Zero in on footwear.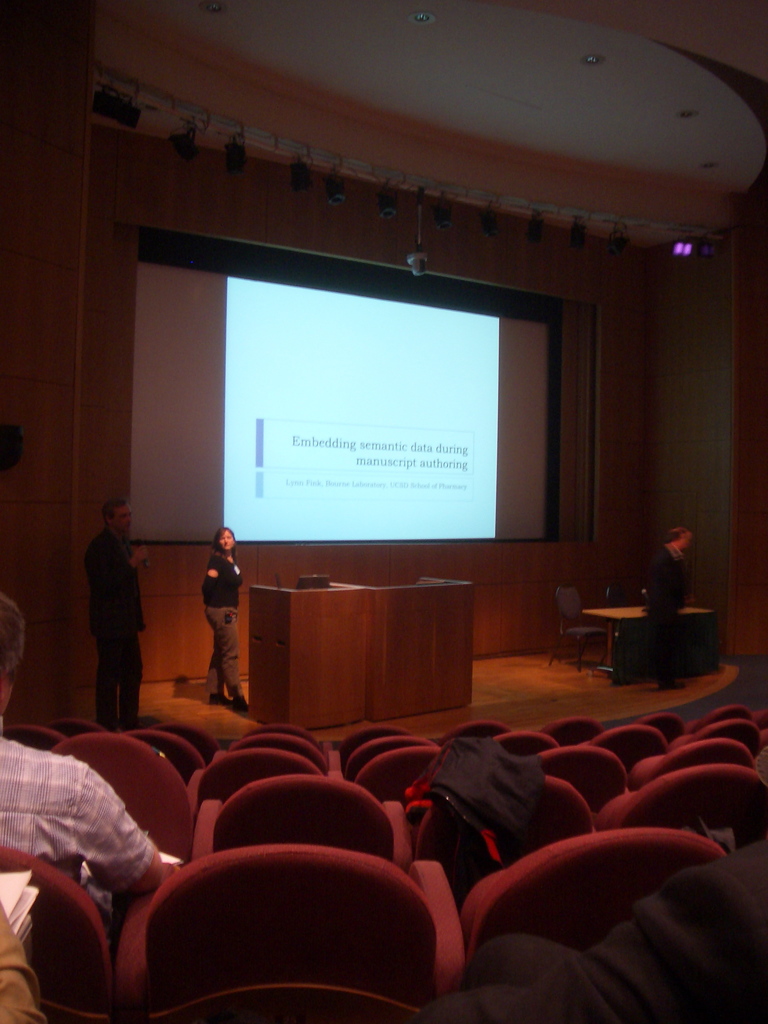
Zeroed in: BBox(660, 684, 682, 687).
